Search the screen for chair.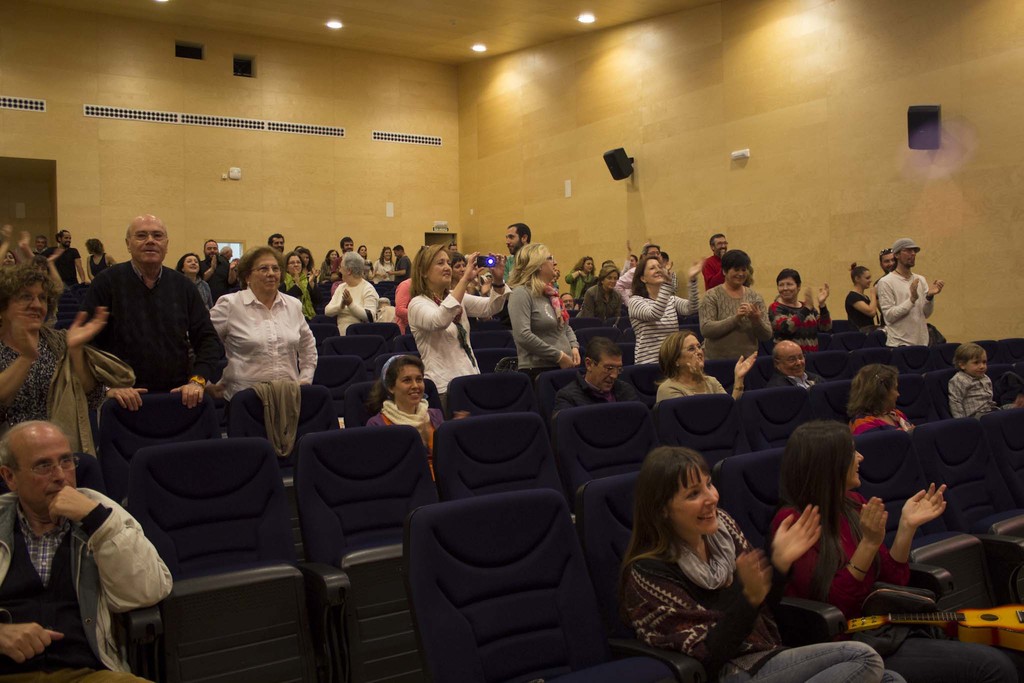
Found at {"x1": 556, "y1": 404, "x2": 670, "y2": 536}.
